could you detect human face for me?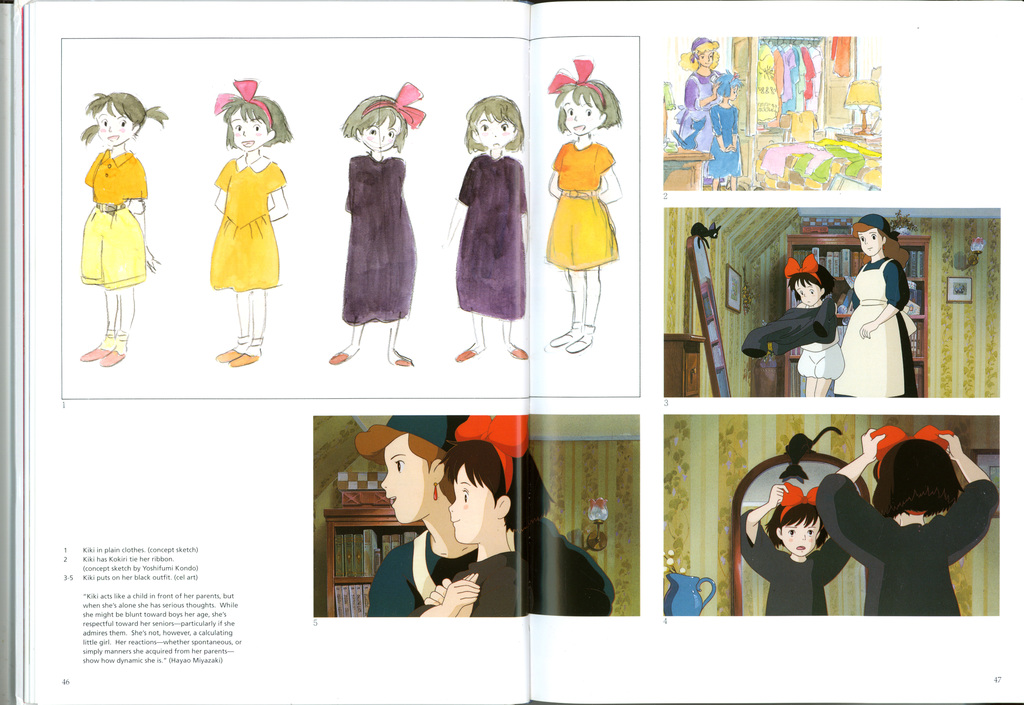
Detection result: <bbox>473, 108, 516, 148</bbox>.
